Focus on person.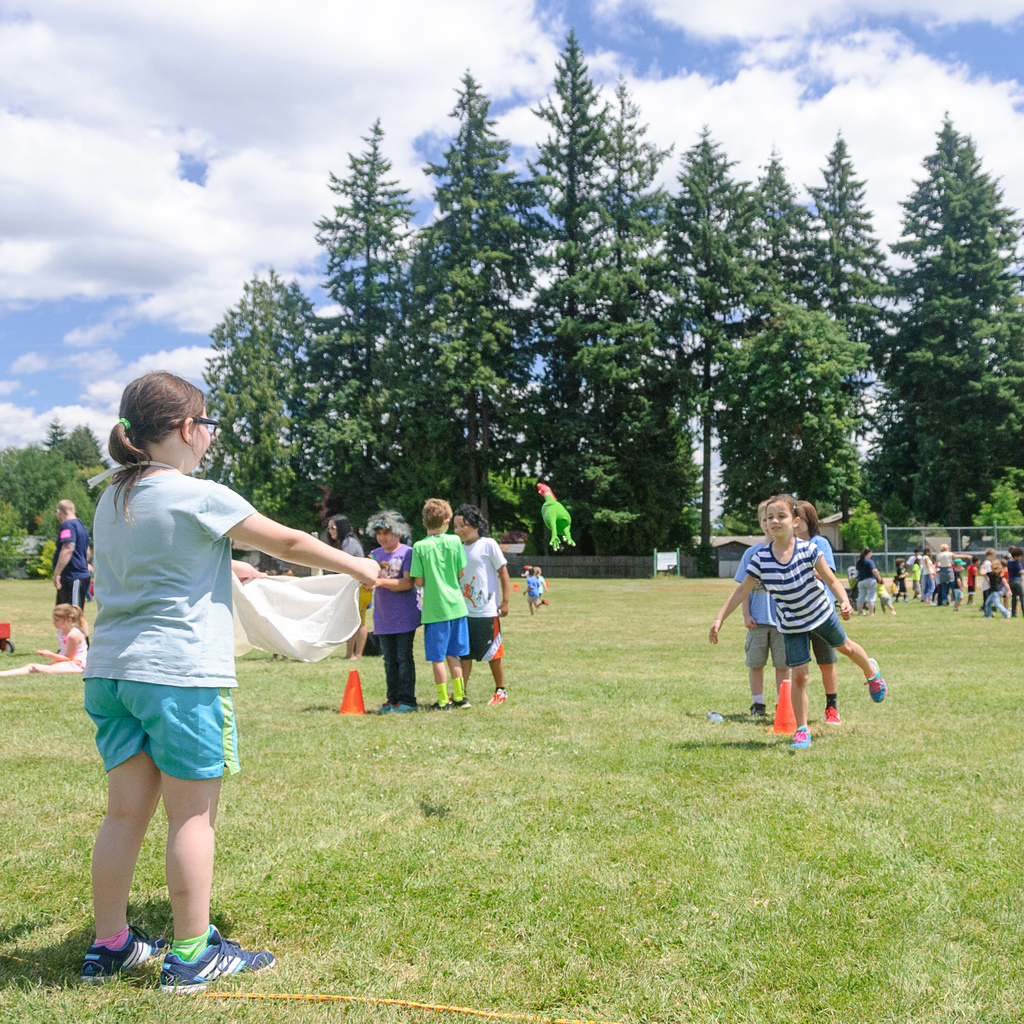
Focused at box(879, 584, 897, 610).
